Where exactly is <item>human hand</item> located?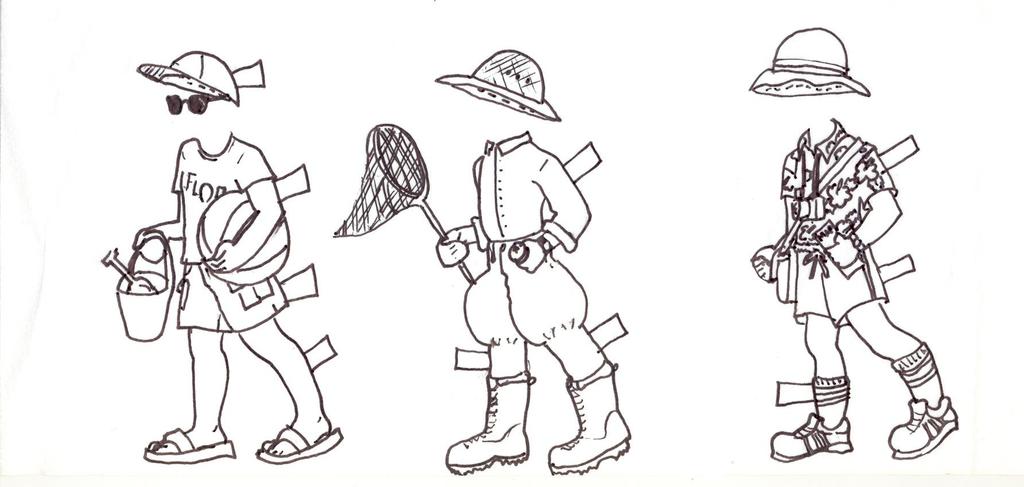
Its bounding box is box(749, 246, 778, 284).
